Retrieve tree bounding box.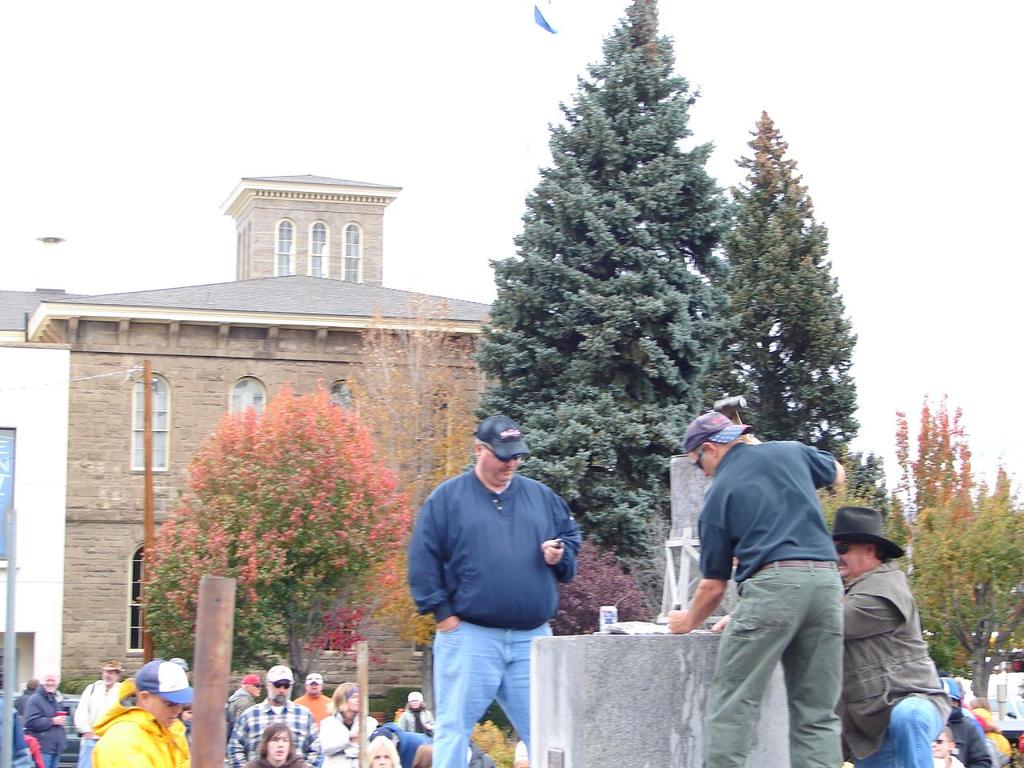
Bounding box: <bbox>898, 404, 998, 672</bbox>.
